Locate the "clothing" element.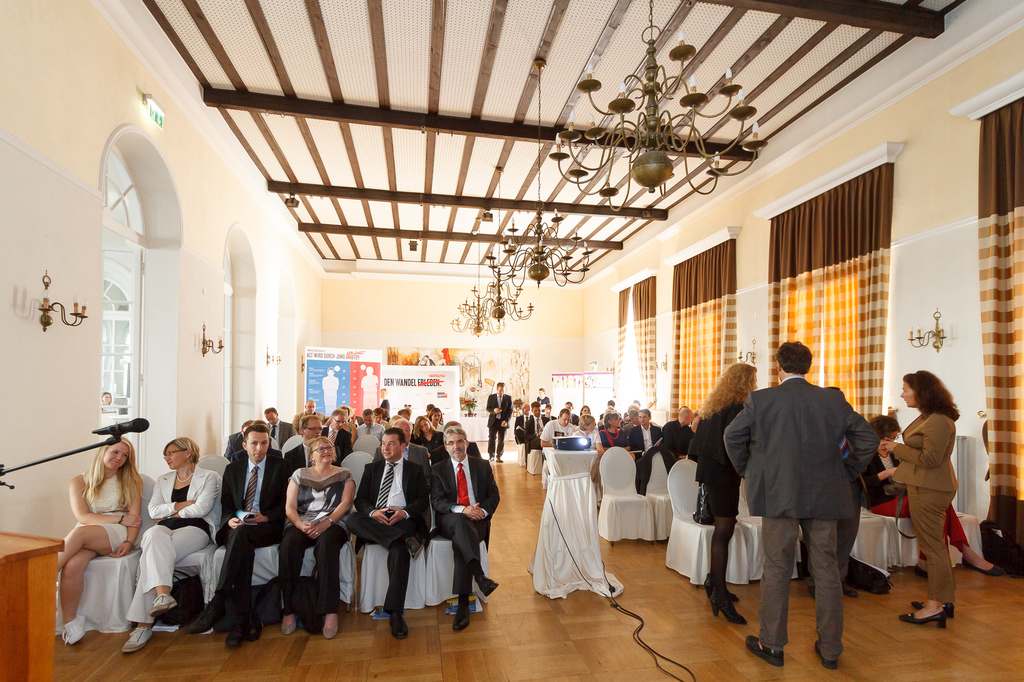
Element bbox: x1=124, y1=464, x2=227, y2=628.
